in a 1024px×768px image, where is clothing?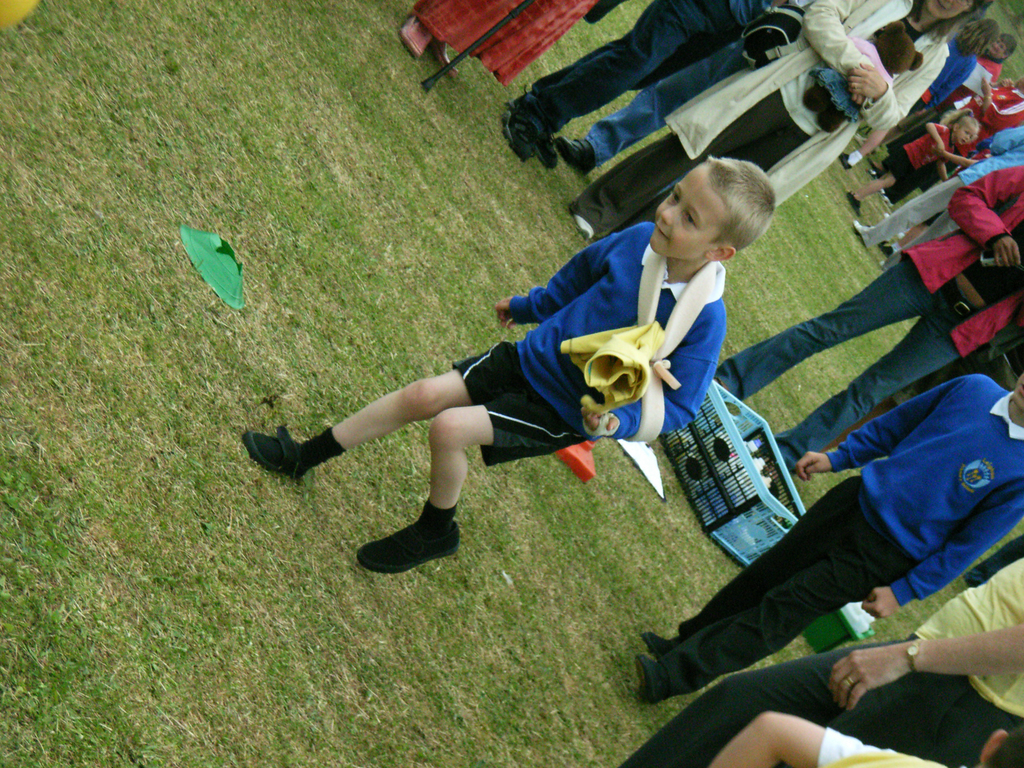
x1=524, y1=0, x2=756, y2=157.
